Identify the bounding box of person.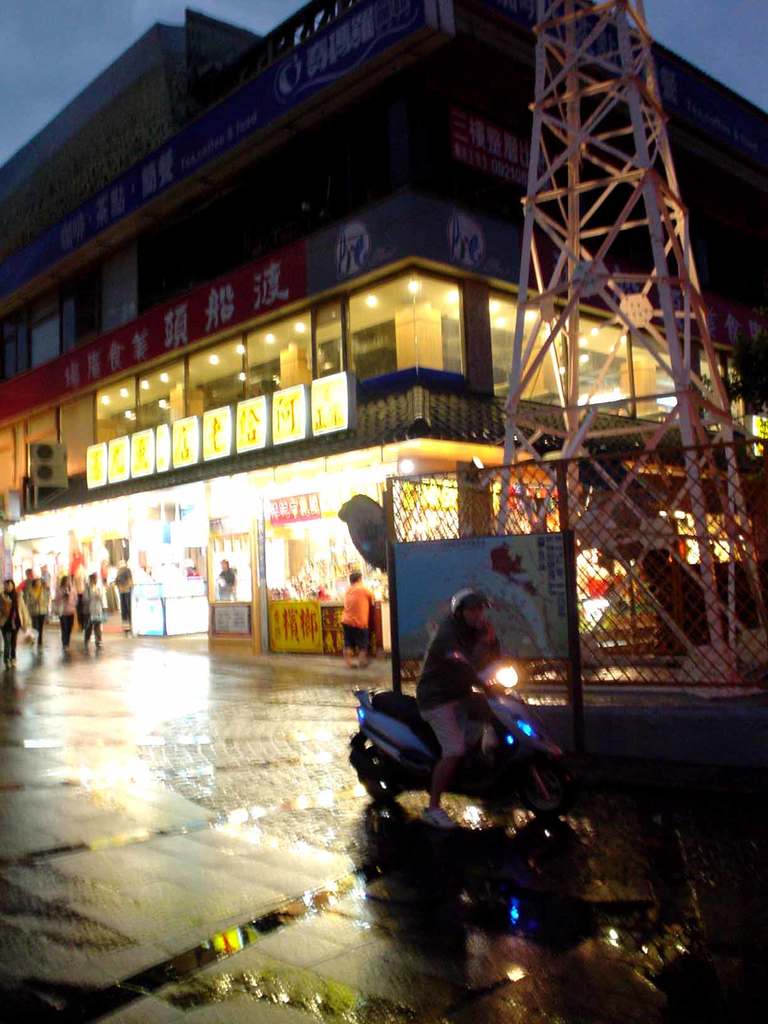
(339,573,370,672).
